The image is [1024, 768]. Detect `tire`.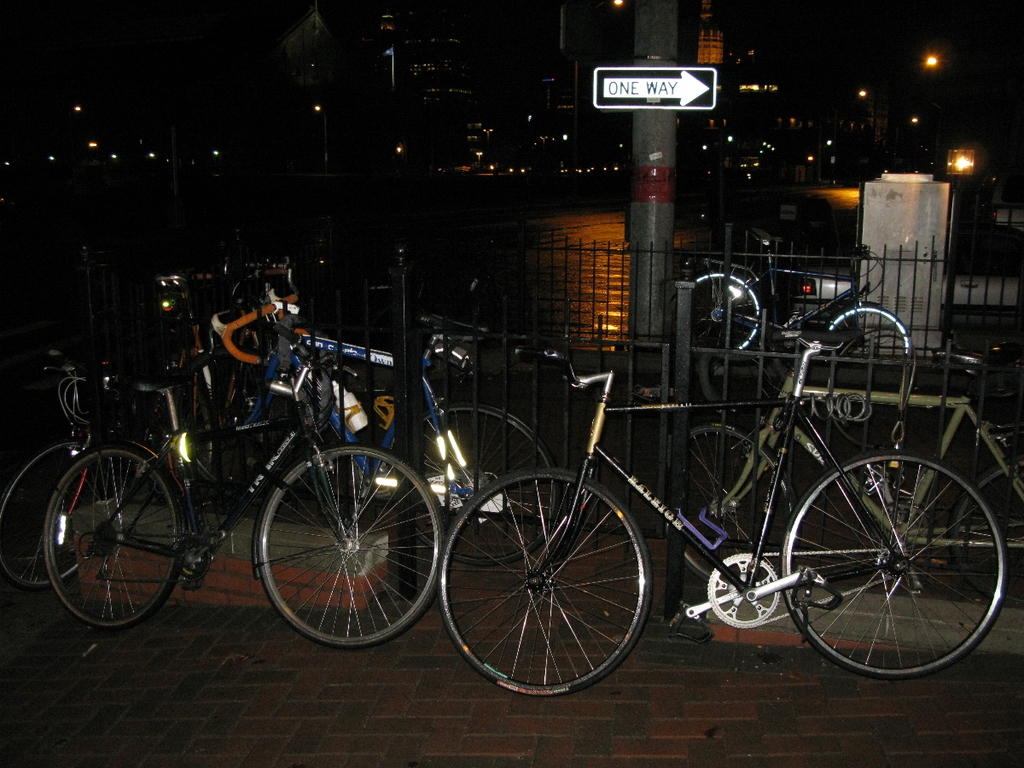
Detection: region(665, 422, 800, 583).
